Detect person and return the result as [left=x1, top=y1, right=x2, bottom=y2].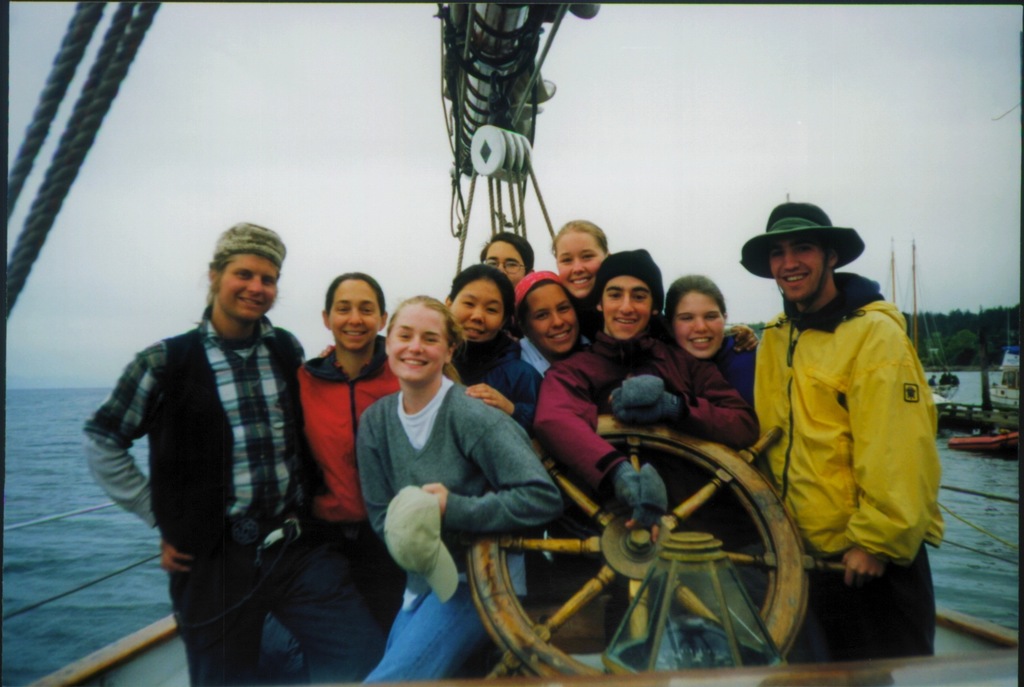
[left=510, top=268, right=598, bottom=375].
